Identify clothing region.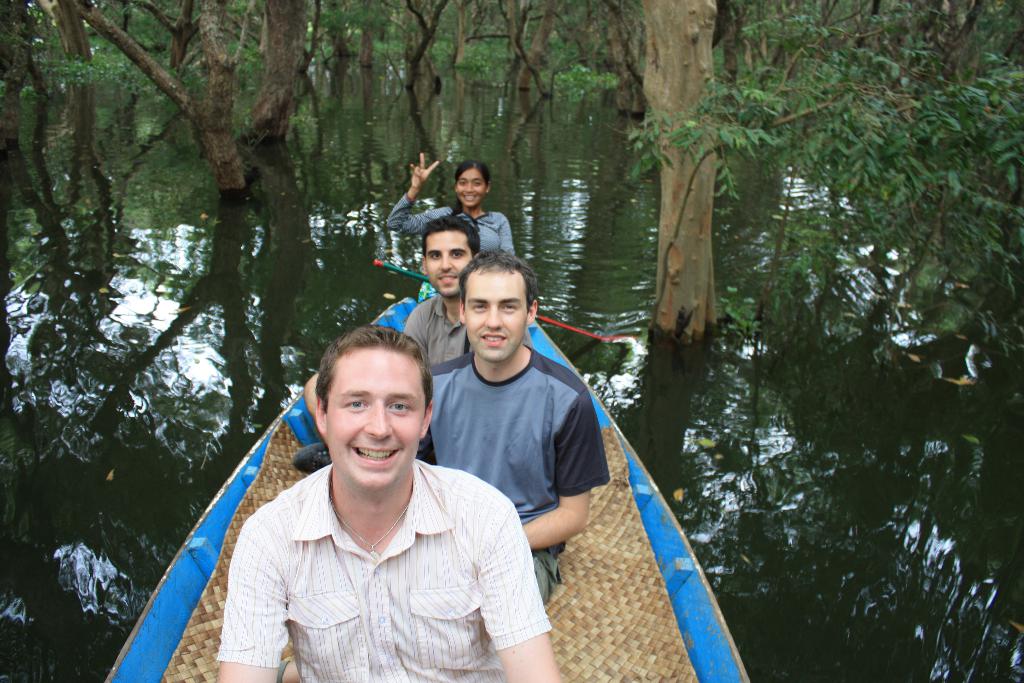
Region: l=181, t=406, r=560, b=682.
